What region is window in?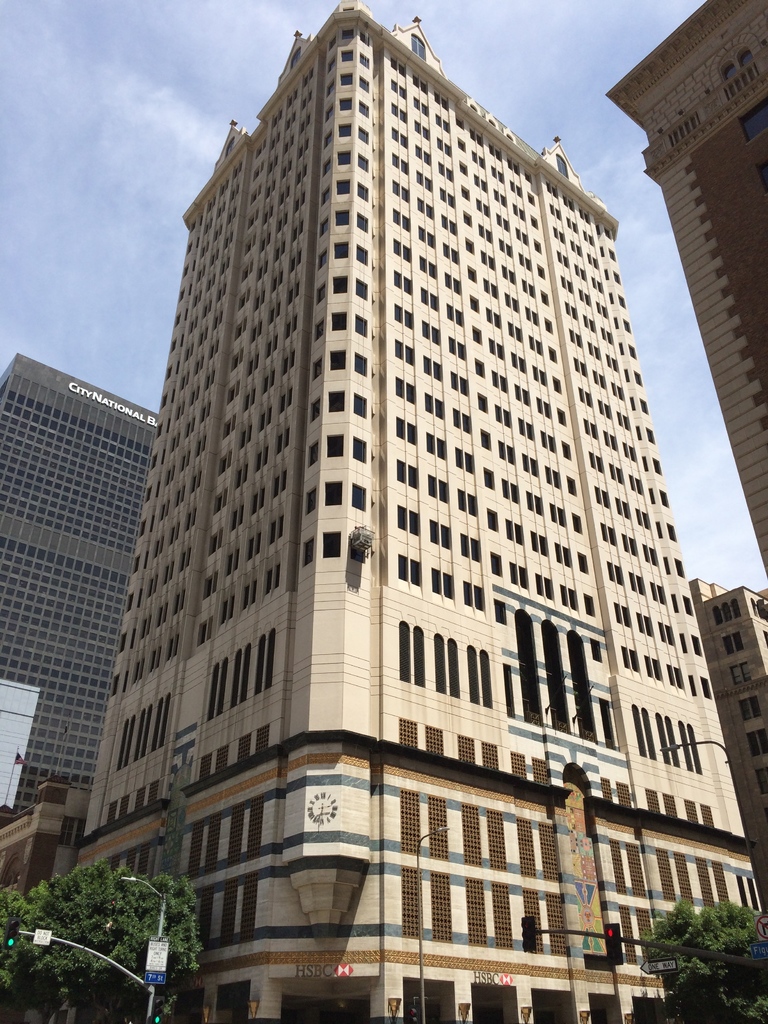
[x1=336, y1=97, x2=353, y2=111].
